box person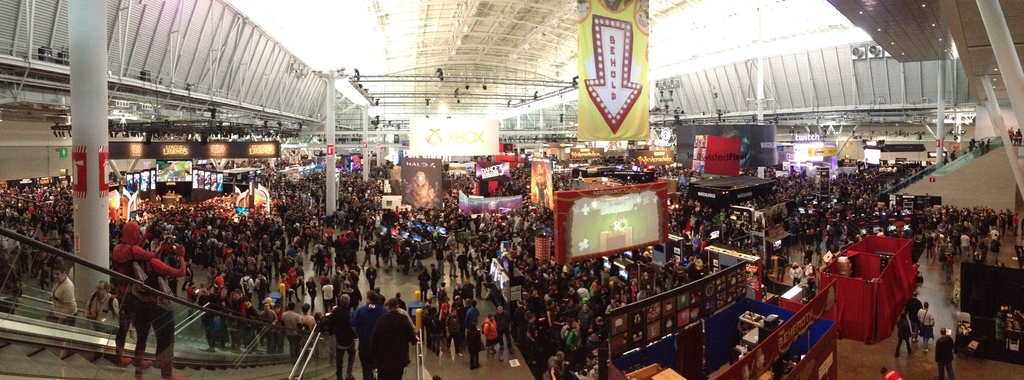
detection(881, 366, 903, 379)
